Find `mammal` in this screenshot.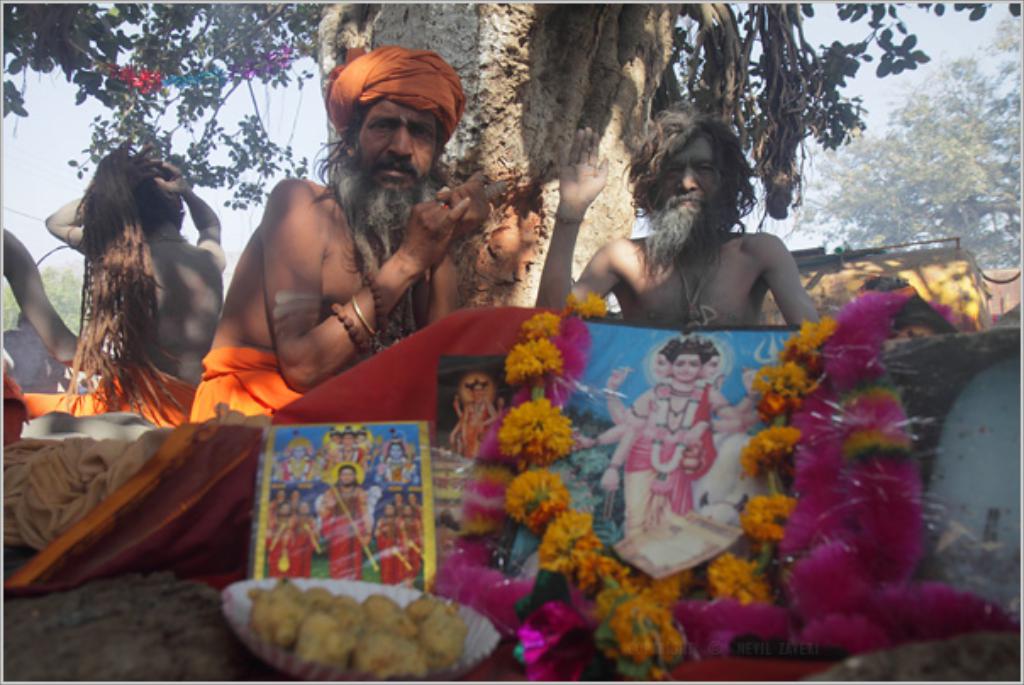
The bounding box for `mammal` is detection(534, 98, 826, 331).
